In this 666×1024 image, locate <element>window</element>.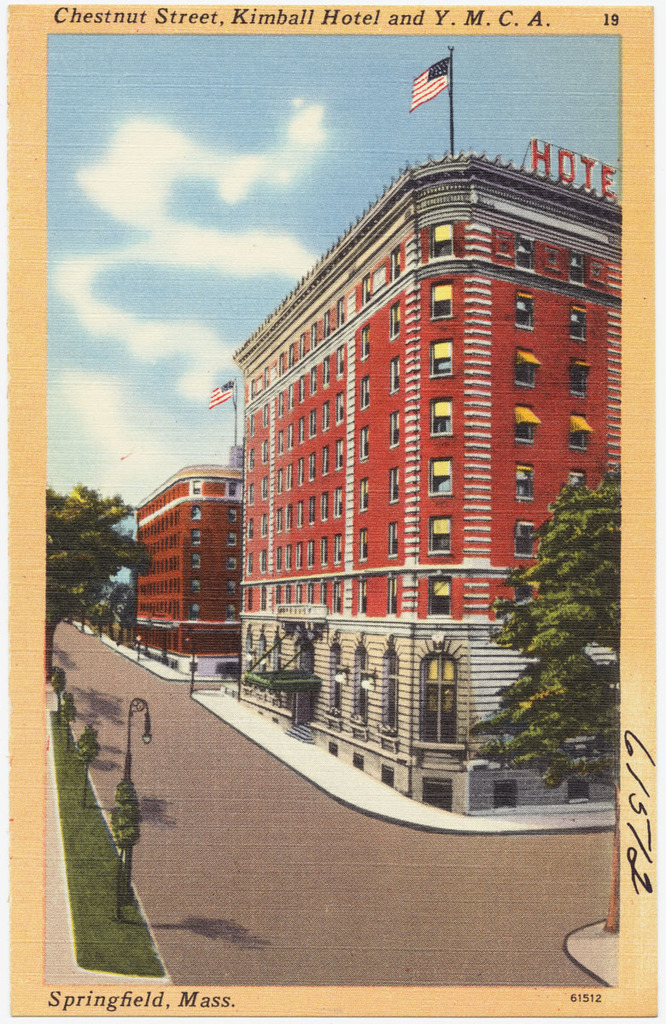
Bounding box: left=516, top=241, right=530, bottom=269.
